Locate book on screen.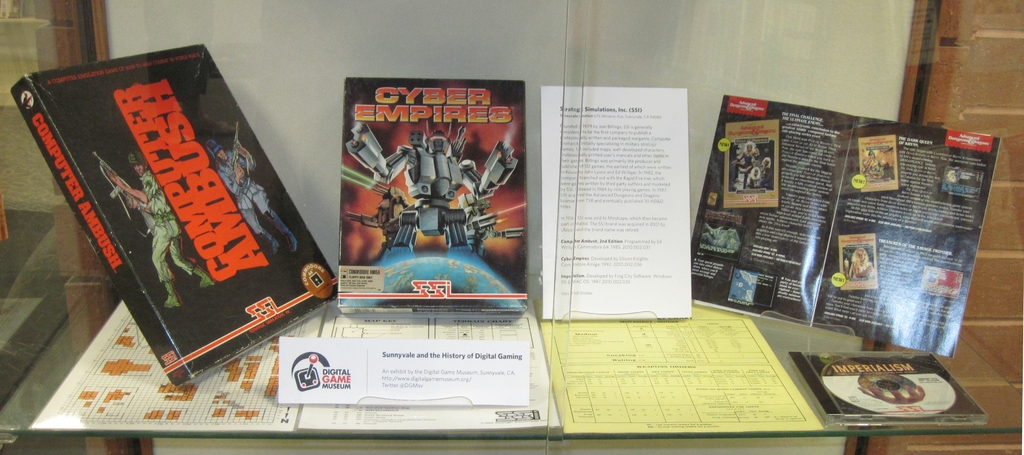
On screen at [10,74,336,402].
